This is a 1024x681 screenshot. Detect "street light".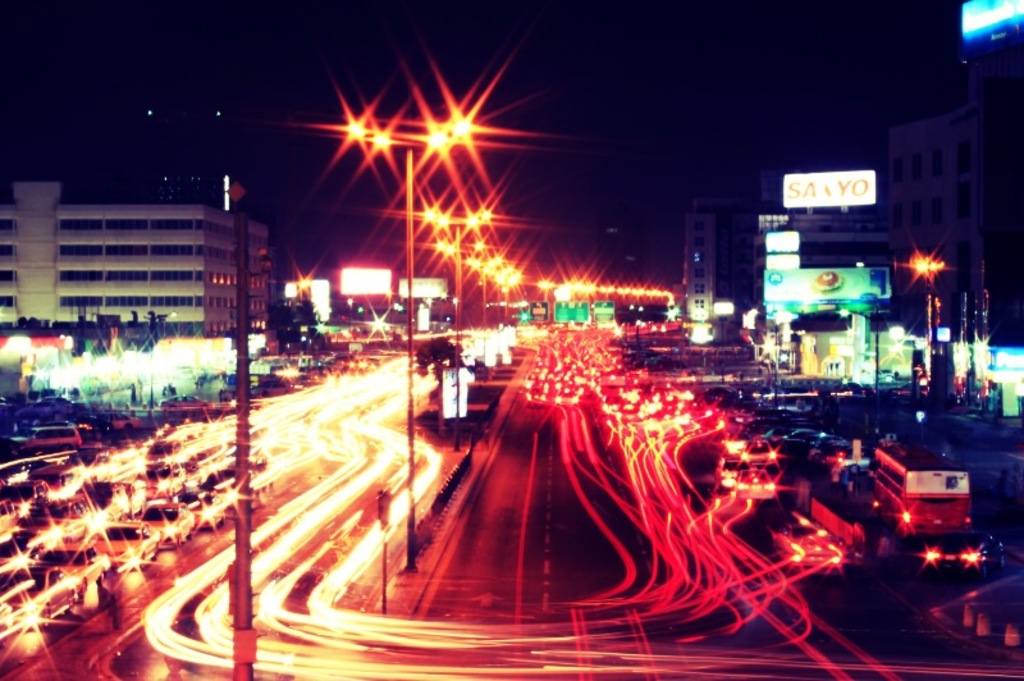
detection(500, 264, 525, 316).
